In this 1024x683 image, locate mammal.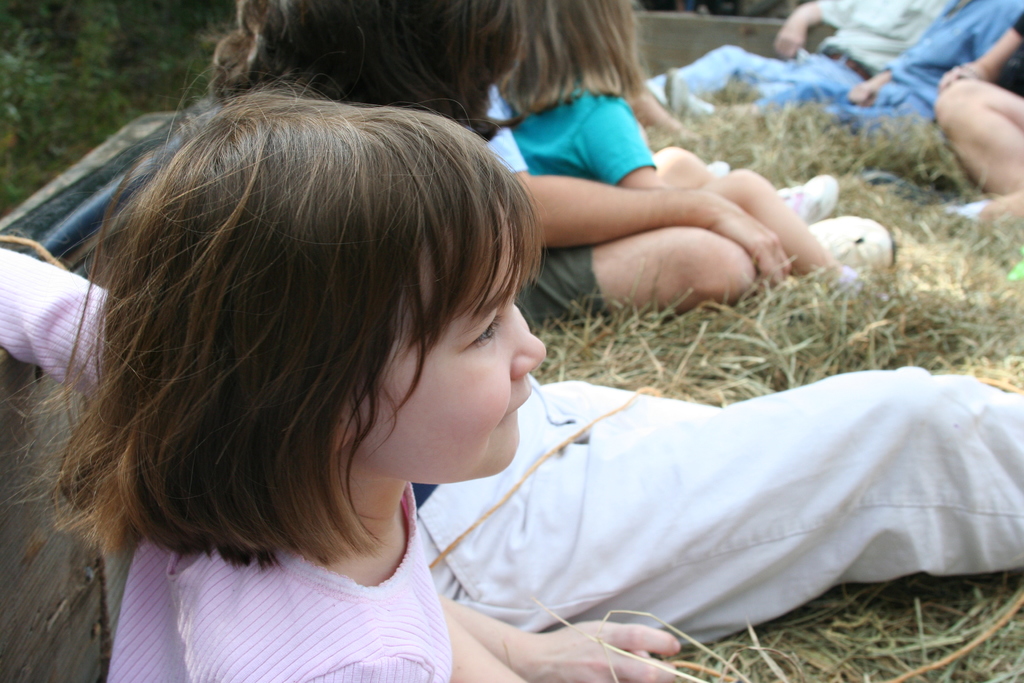
Bounding box: (5,89,566,682).
